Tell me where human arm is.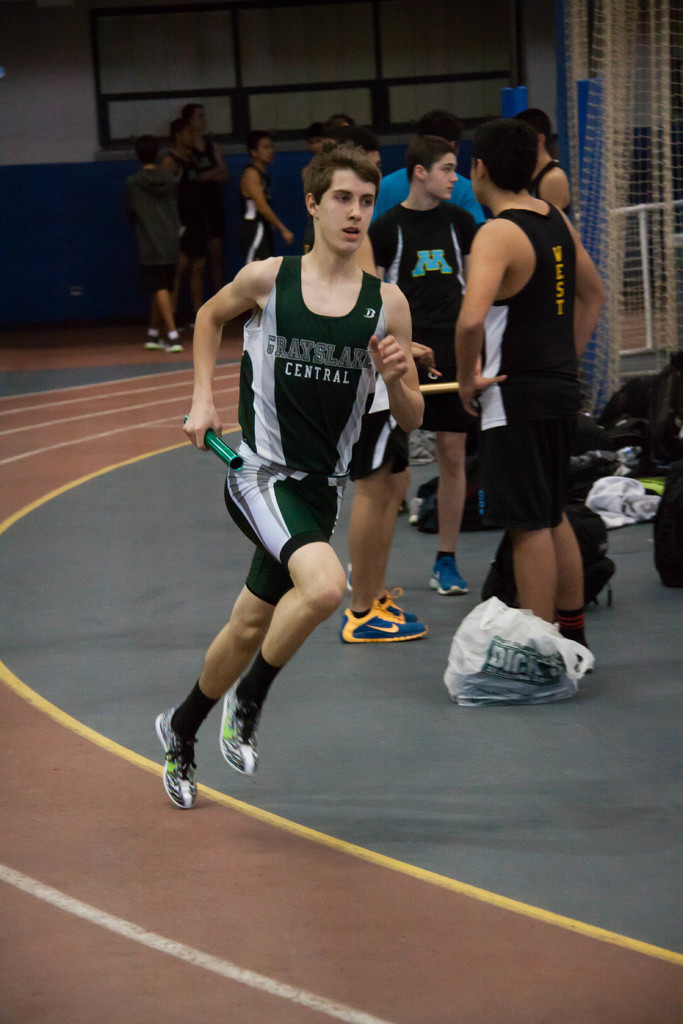
human arm is at BBox(366, 218, 394, 278).
